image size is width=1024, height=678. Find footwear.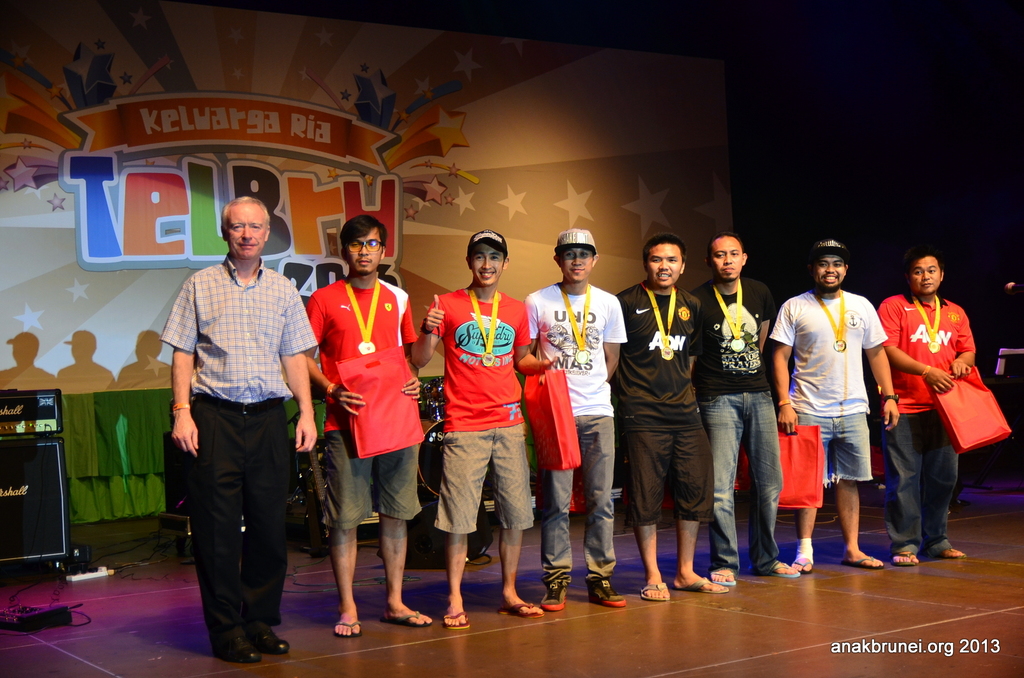
bbox=[639, 587, 673, 604].
